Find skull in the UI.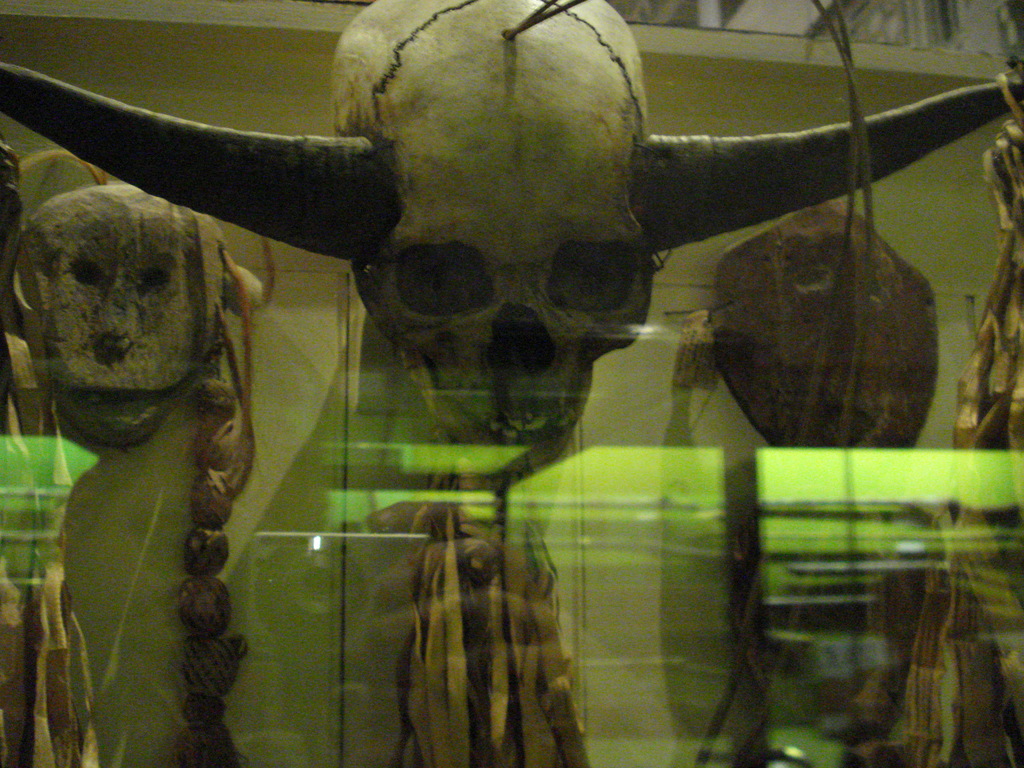
UI element at x1=353, y1=12, x2=667, y2=536.
